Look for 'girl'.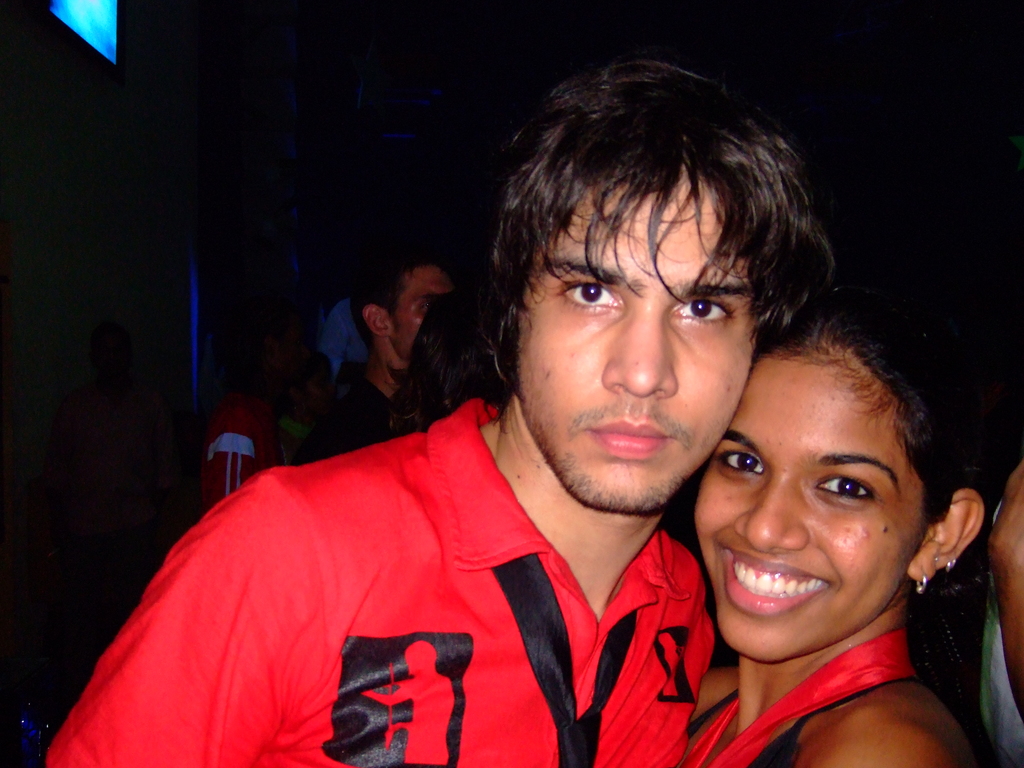
Found: select_region(683, 306, 975, 767).
